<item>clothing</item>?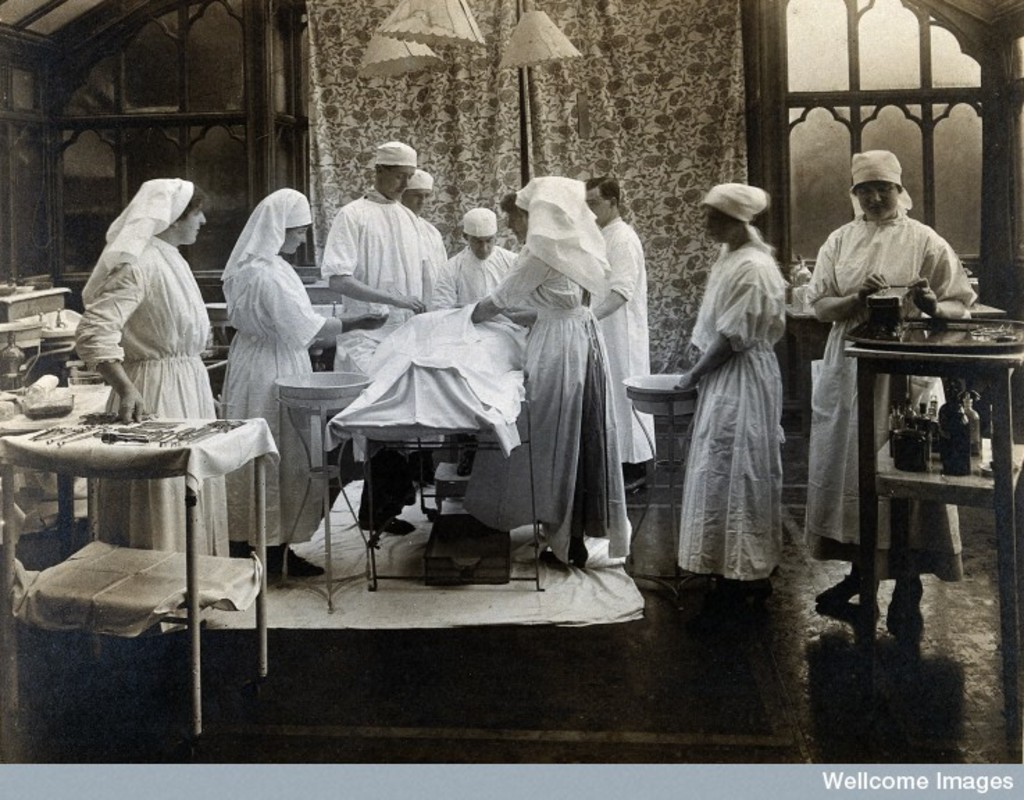
[left=318, top=183, right=425, bottom=518]
